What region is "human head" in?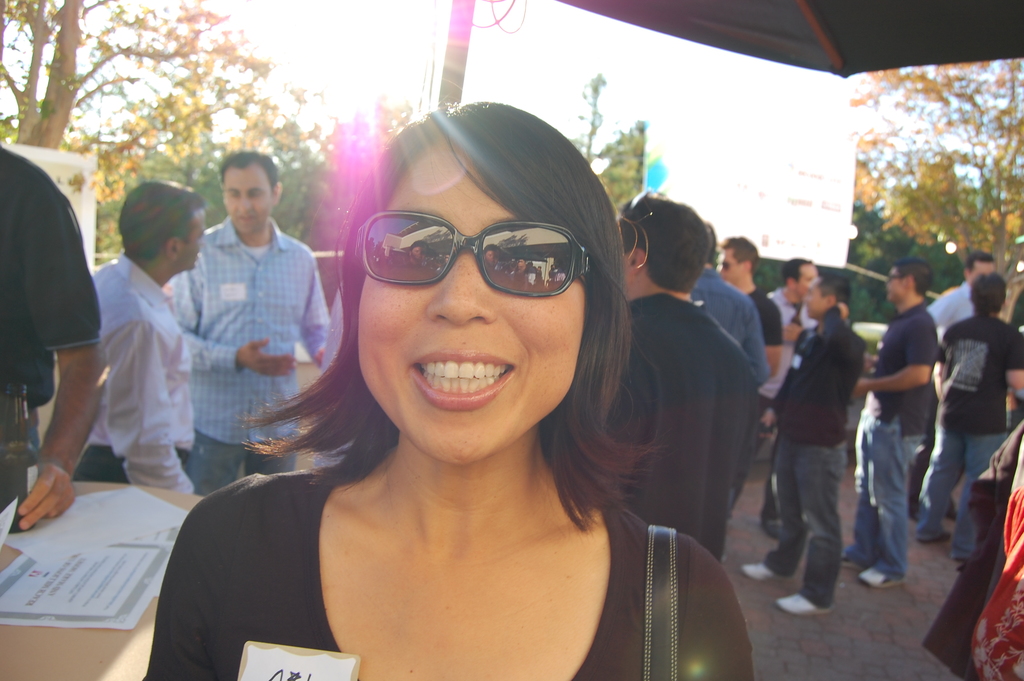
box(780, 258, 819, 300).
